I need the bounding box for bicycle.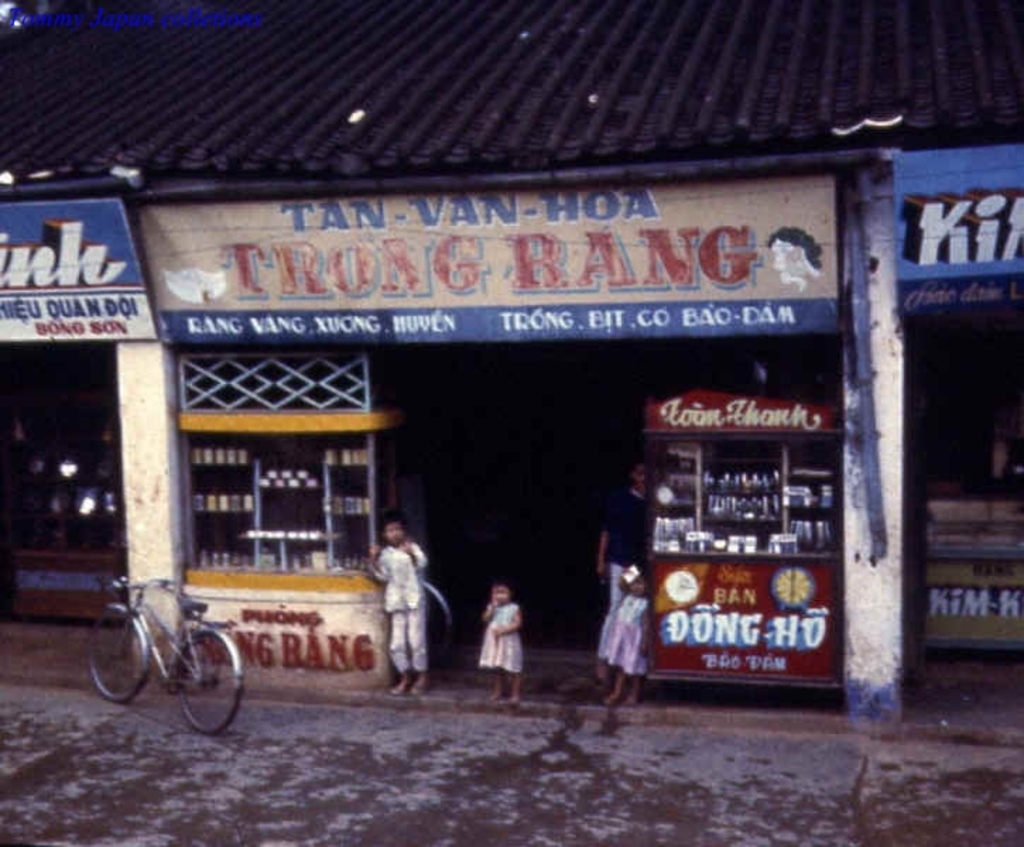
Here it is: select_region(96, 572, 236, 733).
